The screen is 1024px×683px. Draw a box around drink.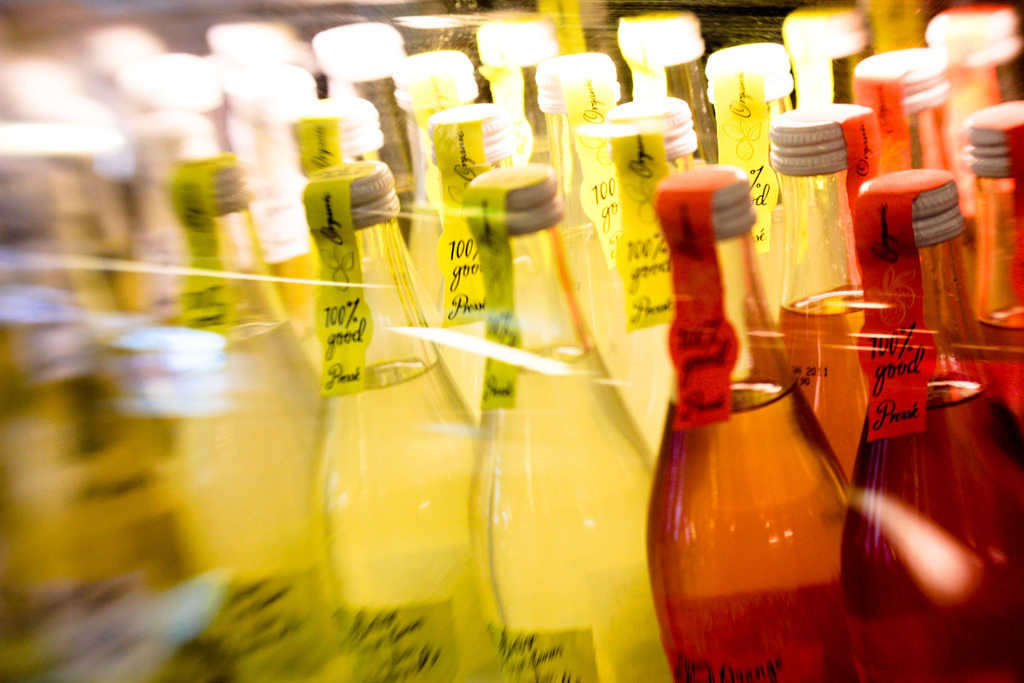
<bbox>980, 317, 1023, 409</bbox>.
